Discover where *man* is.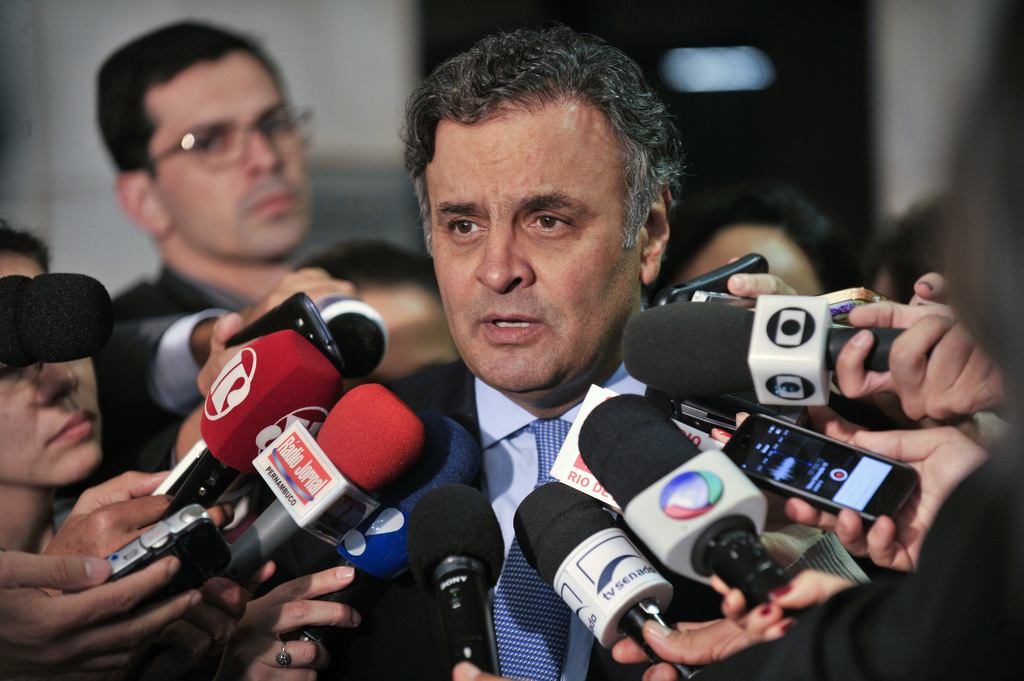
Discovered at (x1=175, y1=78, x2=947, y2=659).
